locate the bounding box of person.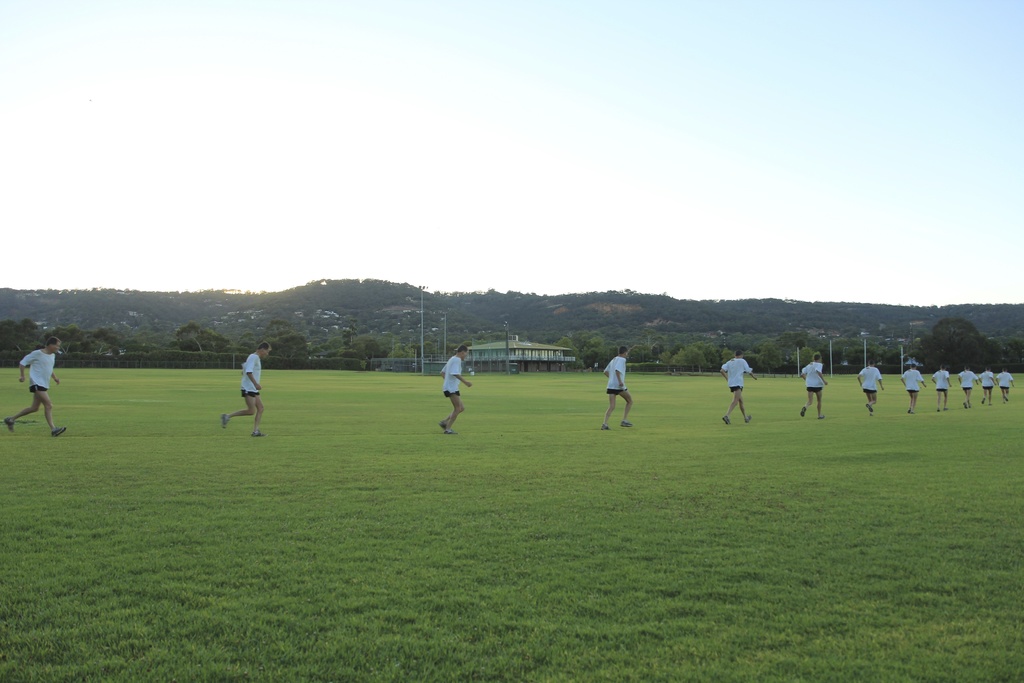
Bounding box: 858 355 888 414.
